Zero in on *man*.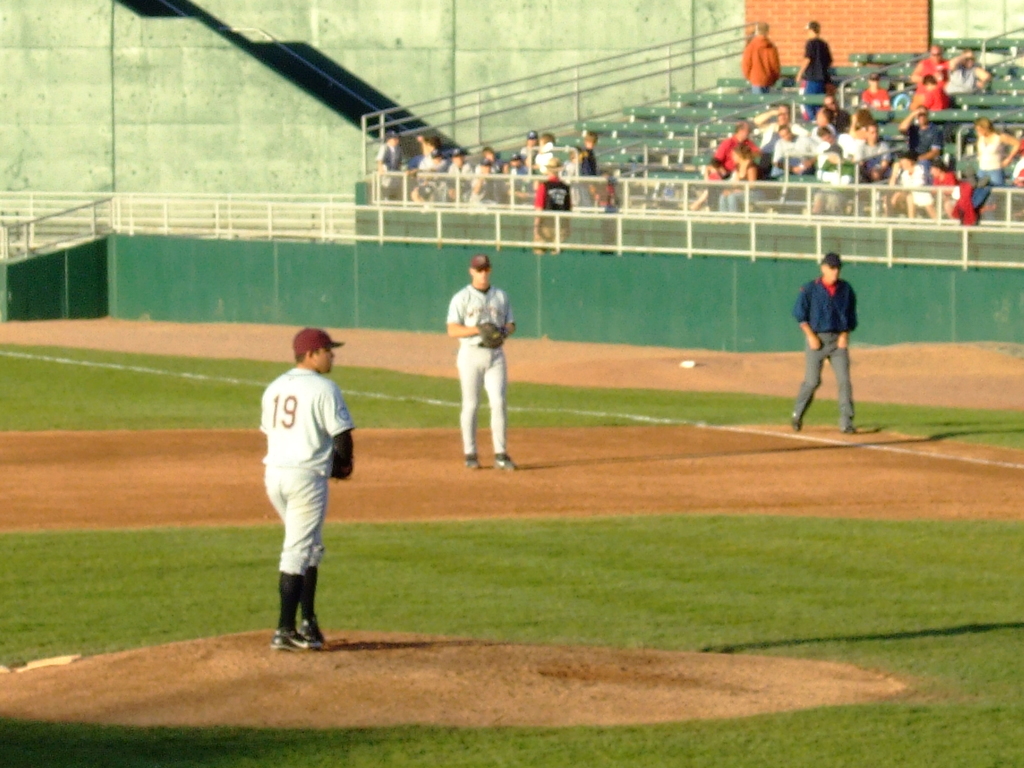
Zeroed in: 577:132:597:179.
